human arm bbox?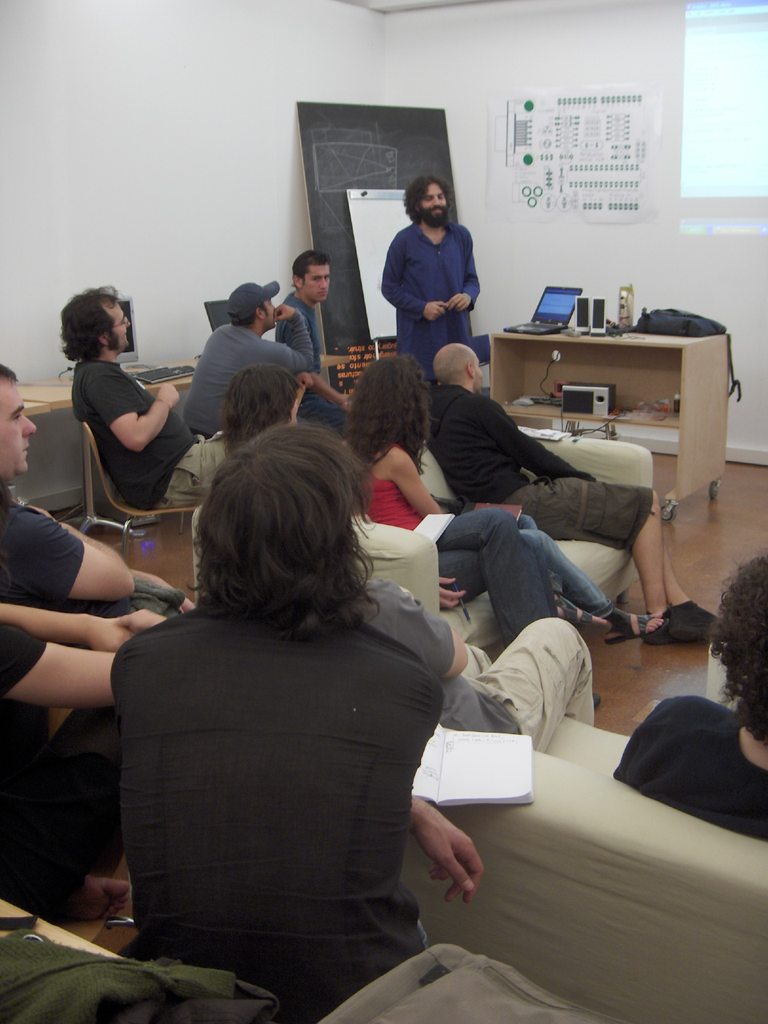
bbox(0, 612, 123, 719)
